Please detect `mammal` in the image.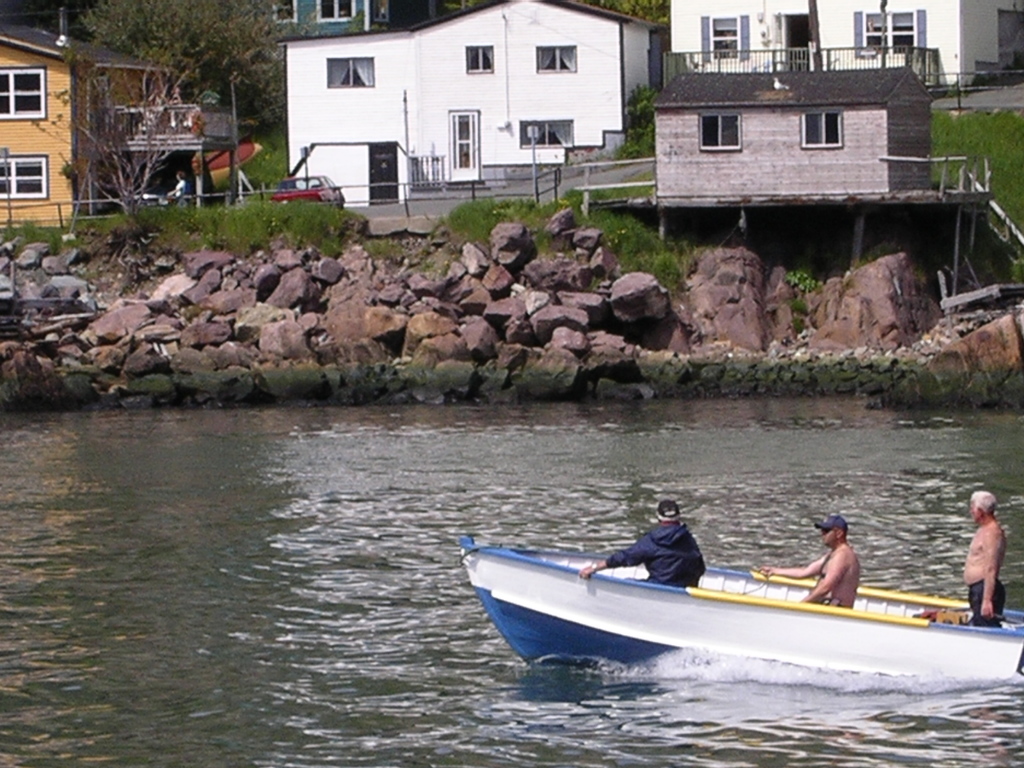
detection(959, 490, 1006, 627).
